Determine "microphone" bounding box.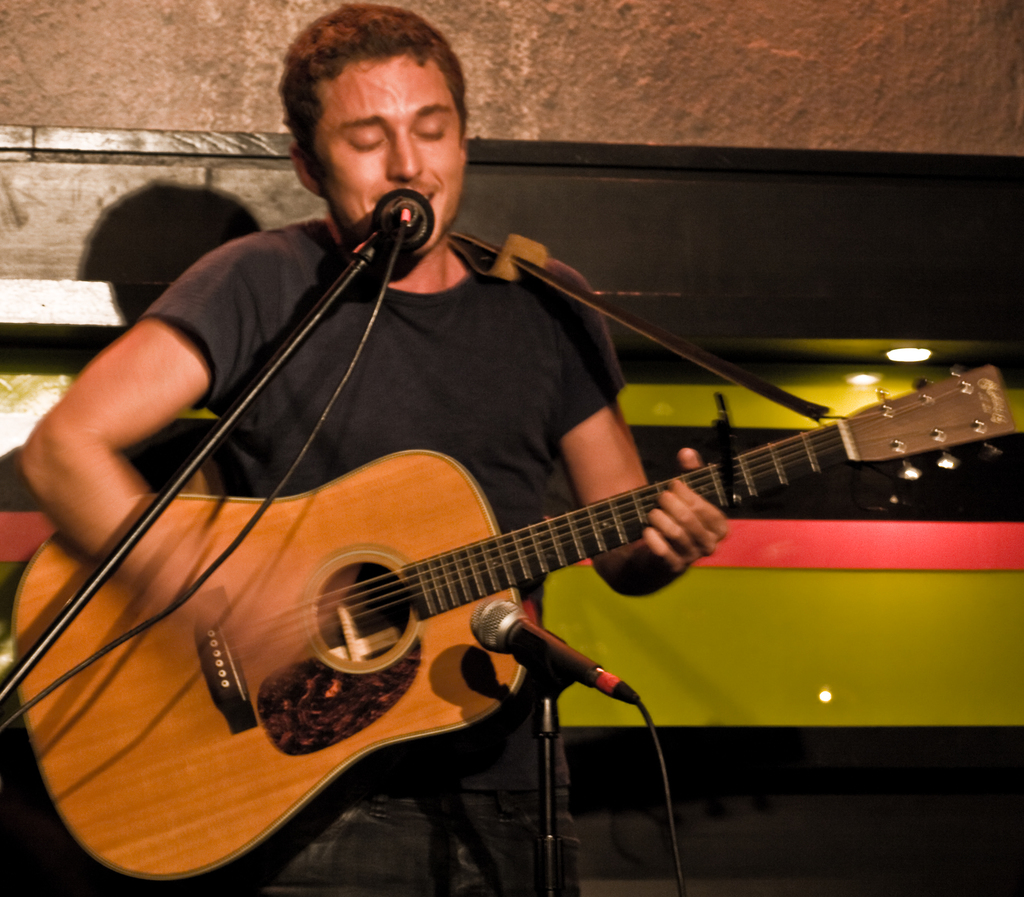
Determined: rect(465, 599, 642, 715).
